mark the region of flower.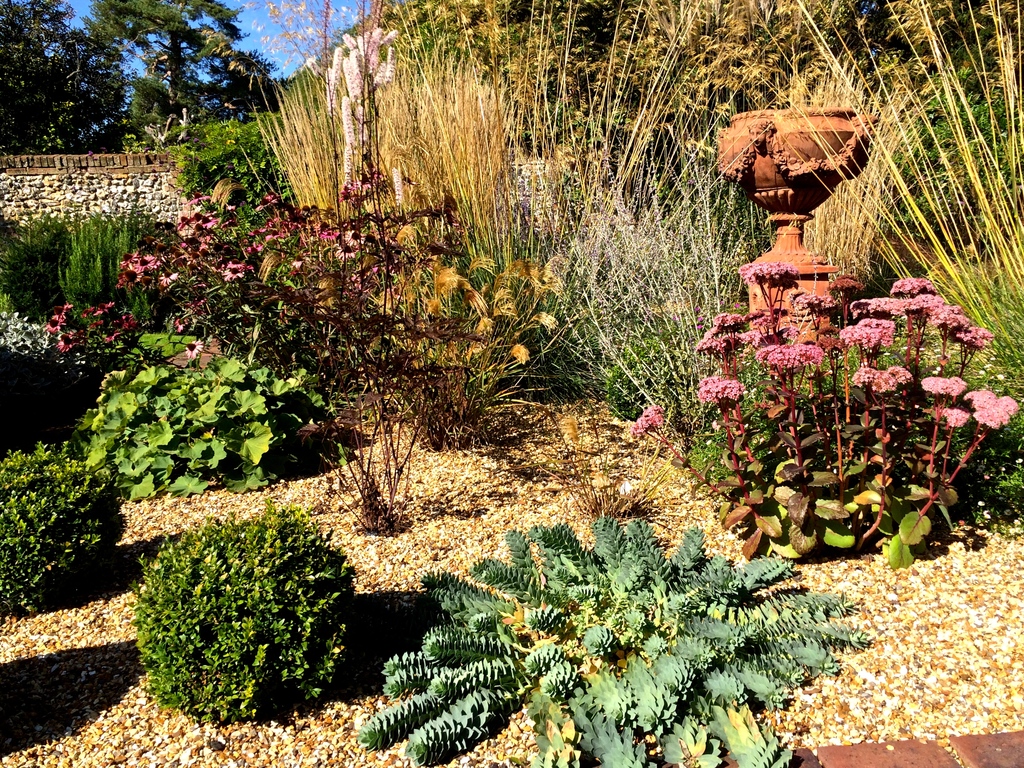
Region: crop(737, 257, 796, 284).
